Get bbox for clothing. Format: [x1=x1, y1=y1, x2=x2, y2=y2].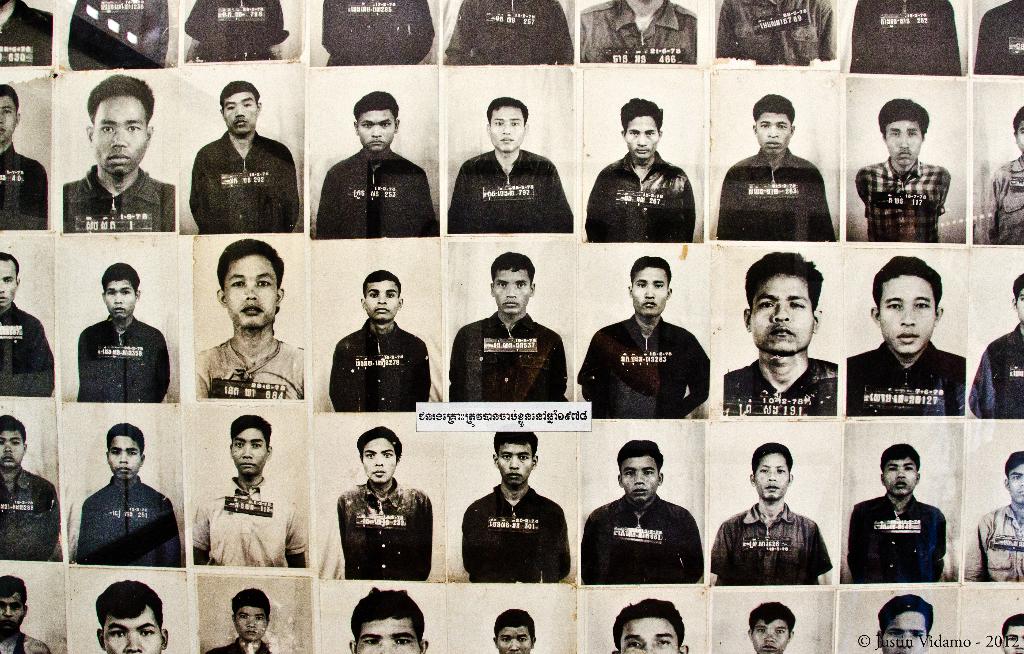
[x1=578, y1=303, x2=713, y2=426].
